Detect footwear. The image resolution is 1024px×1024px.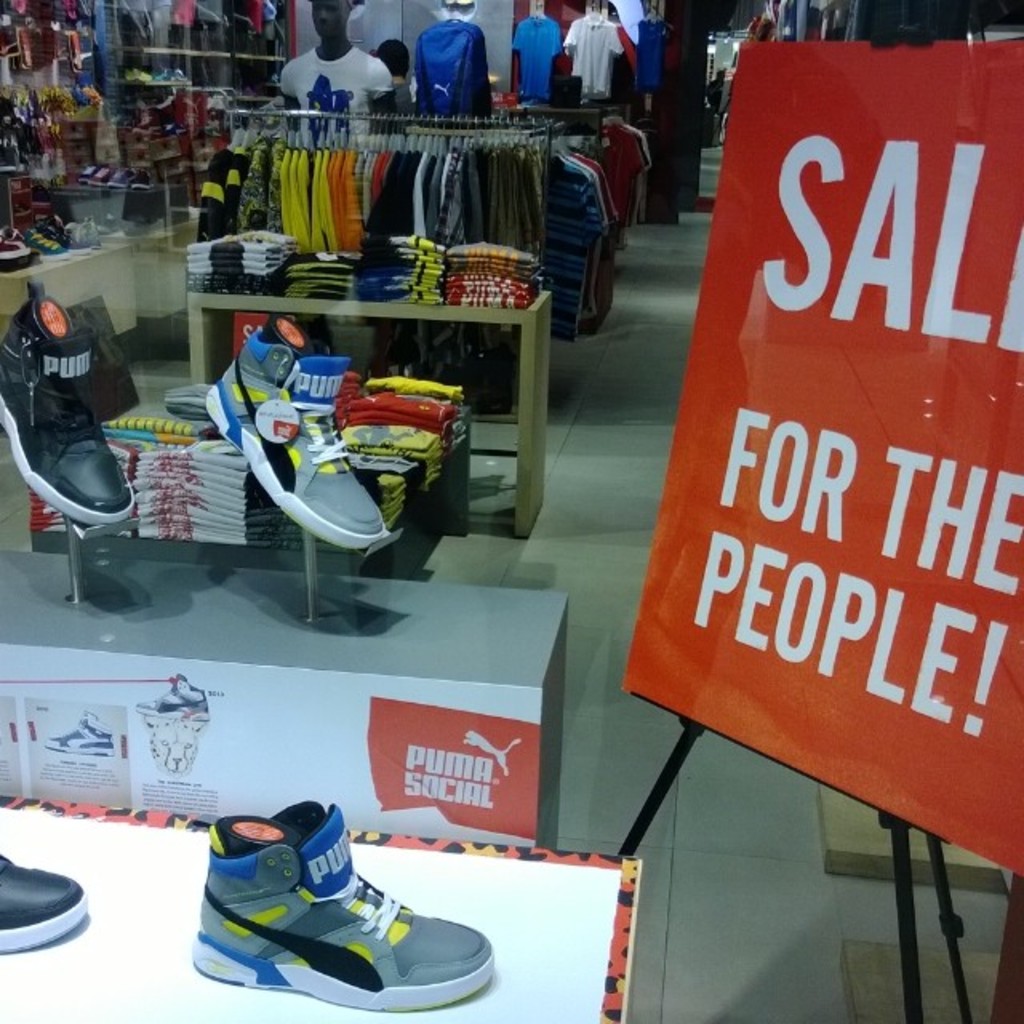
crop(40, 712, 120, 758).
